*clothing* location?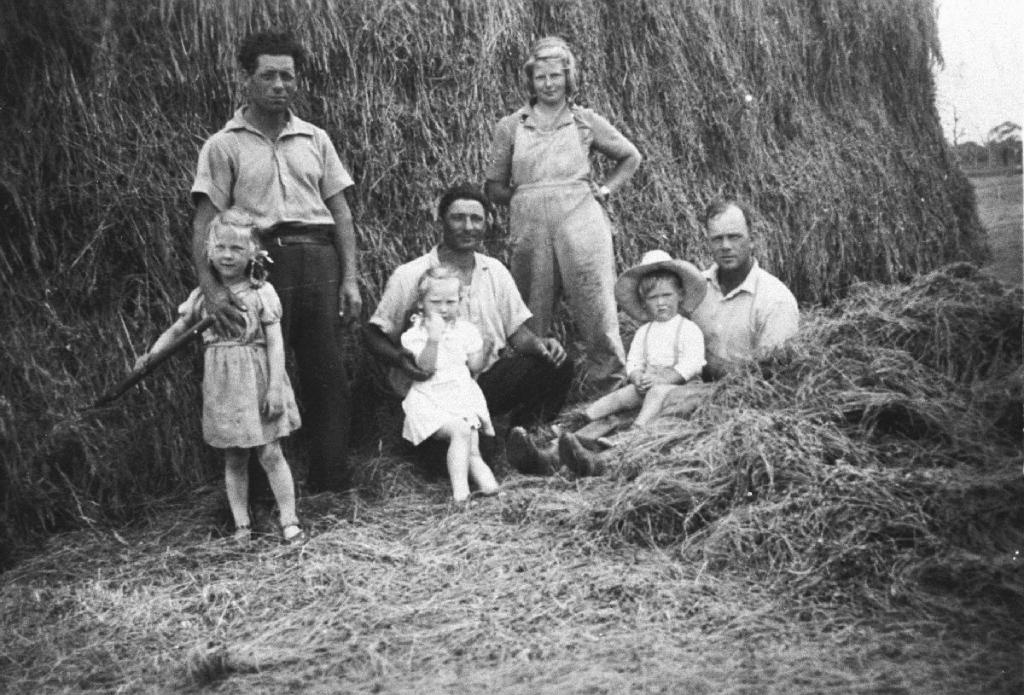
box(493, 63, 644, 358)
